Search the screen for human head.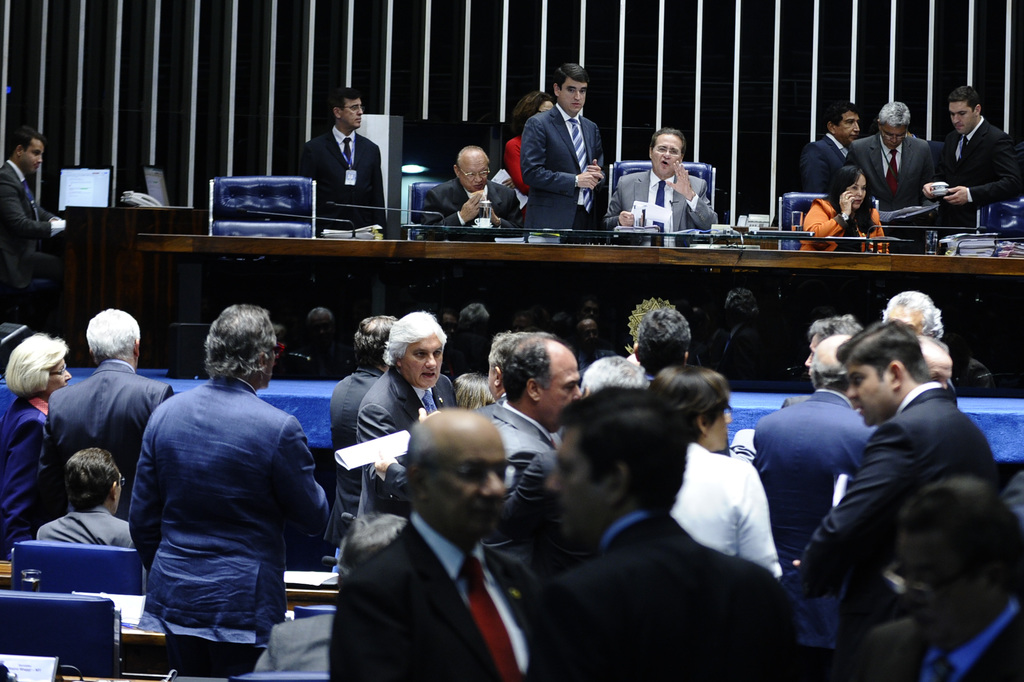
Found at region(336, 512, 403, 590).
